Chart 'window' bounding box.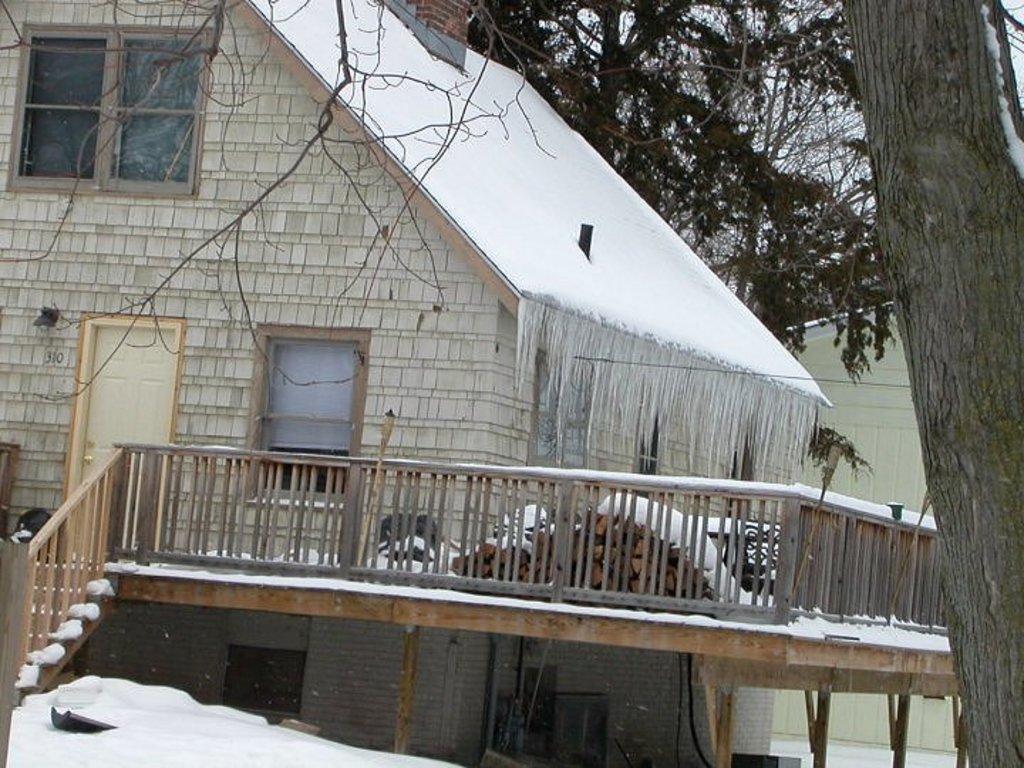
Charted: 530/348/596/474.
